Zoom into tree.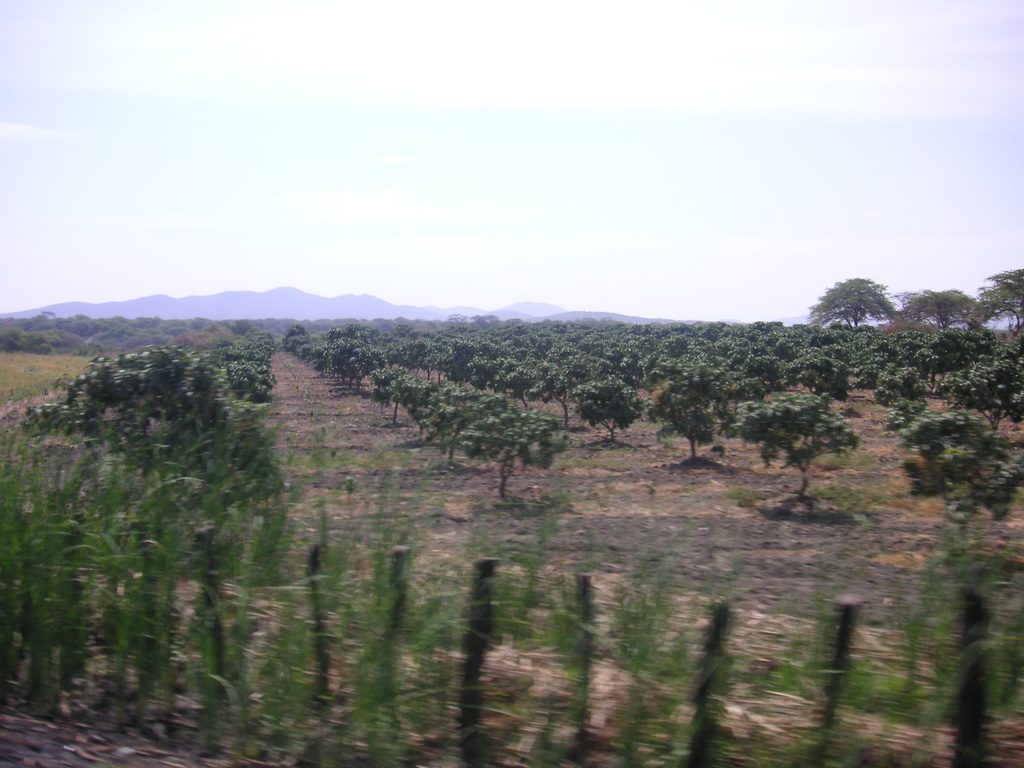
Zoom target: box=[977, 265, 1023, 337].
